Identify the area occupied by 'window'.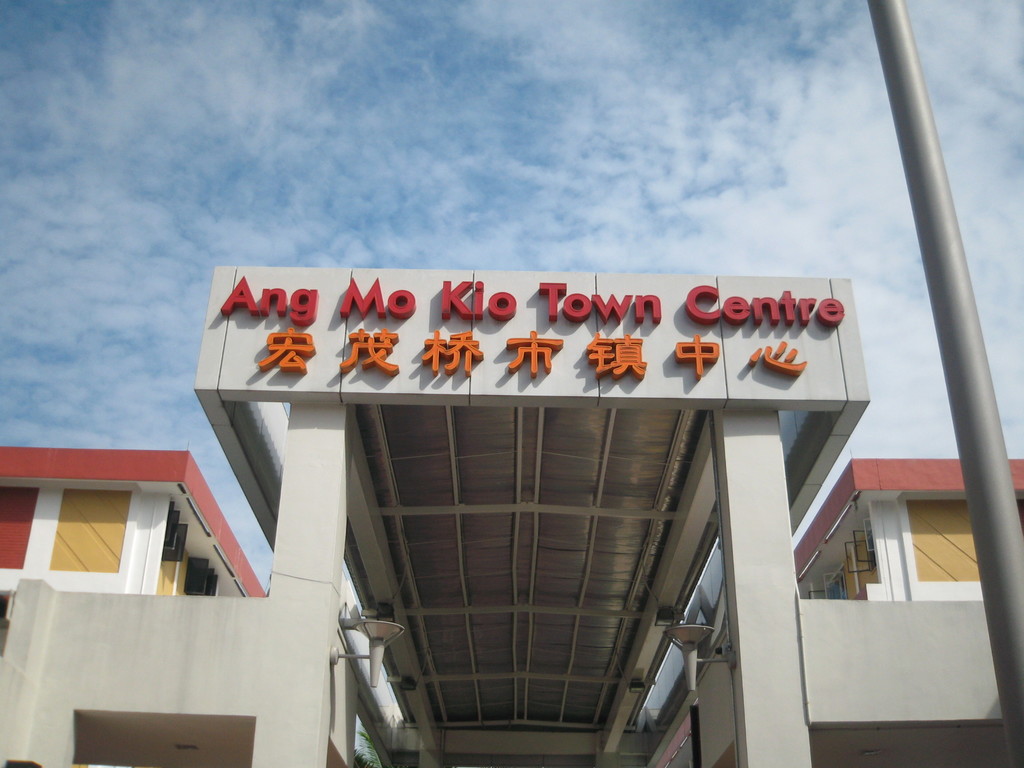
Area: BBox(844, 513, 881, 571).
